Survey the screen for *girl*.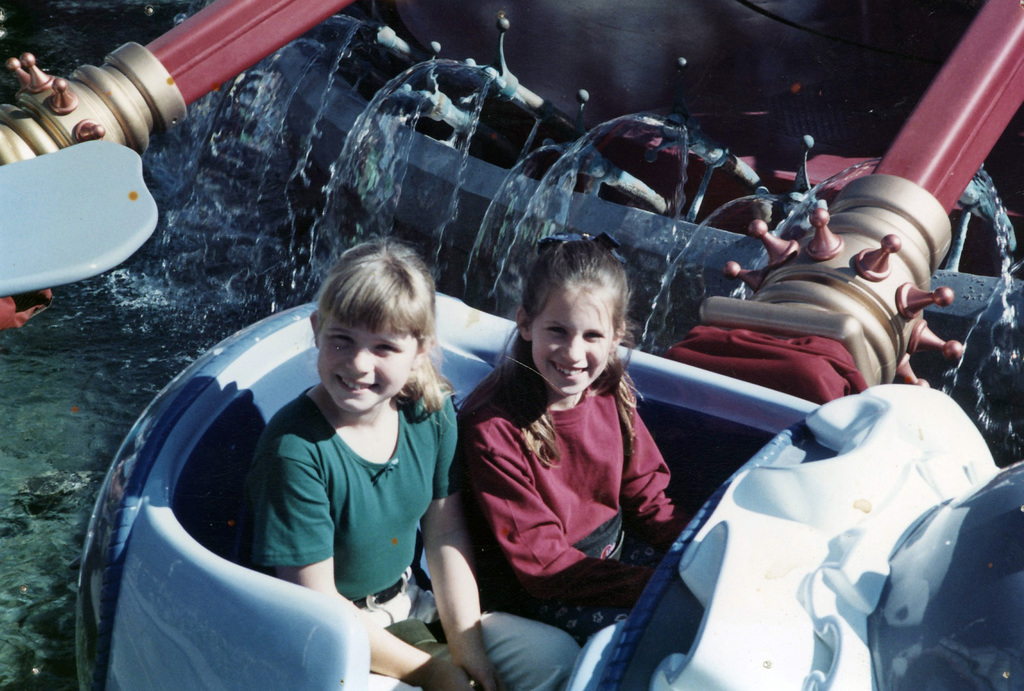
Survey found: (450,236,673,646).
